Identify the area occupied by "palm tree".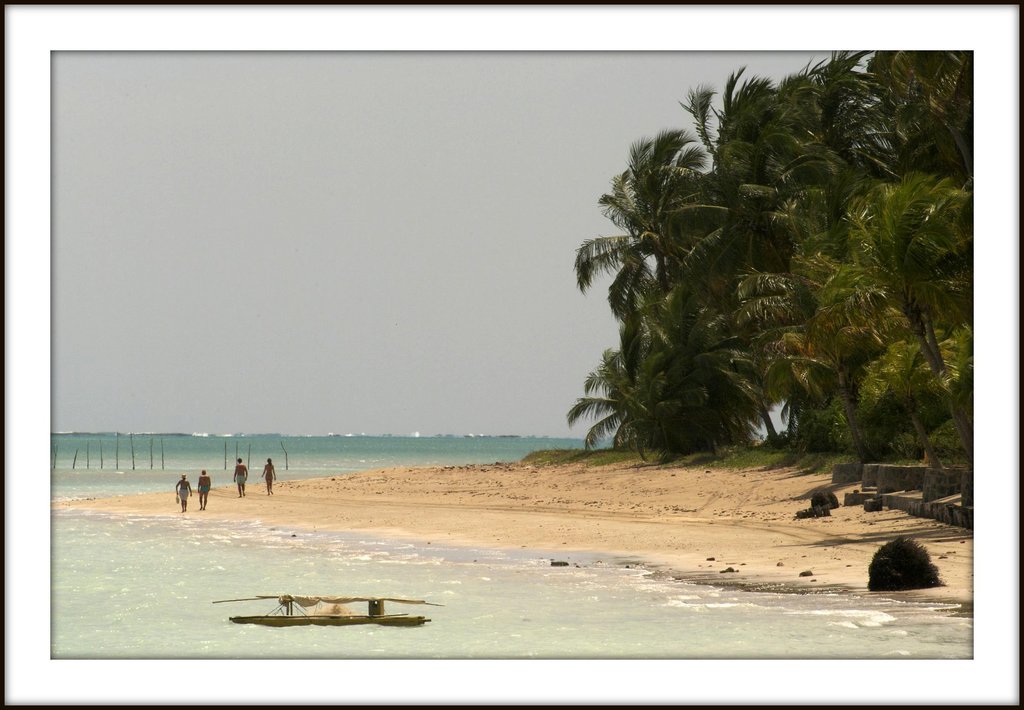
Area: [left=716, top=283, right=799, bottom=423].
